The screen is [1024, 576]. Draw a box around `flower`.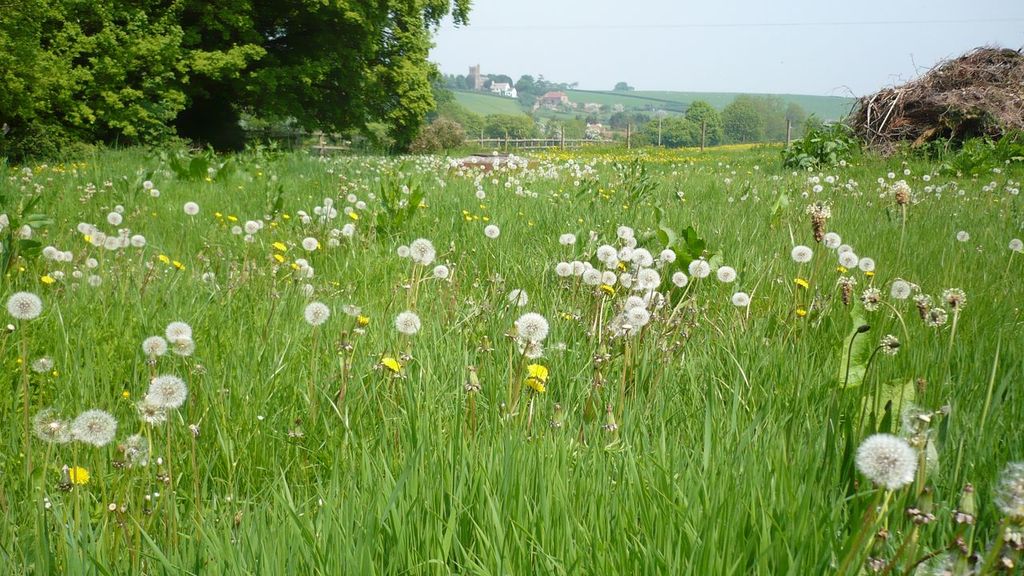
locate(53, 267, 65, 280).
